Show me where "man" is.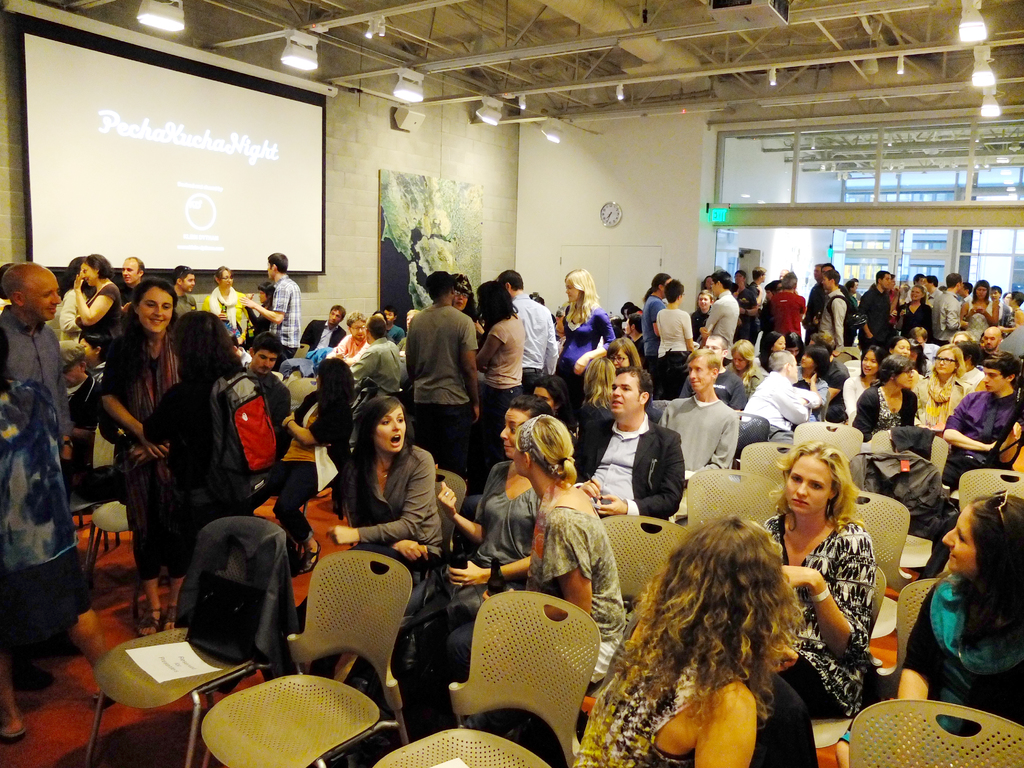
"man" is at 104, 247, 152, 332.
